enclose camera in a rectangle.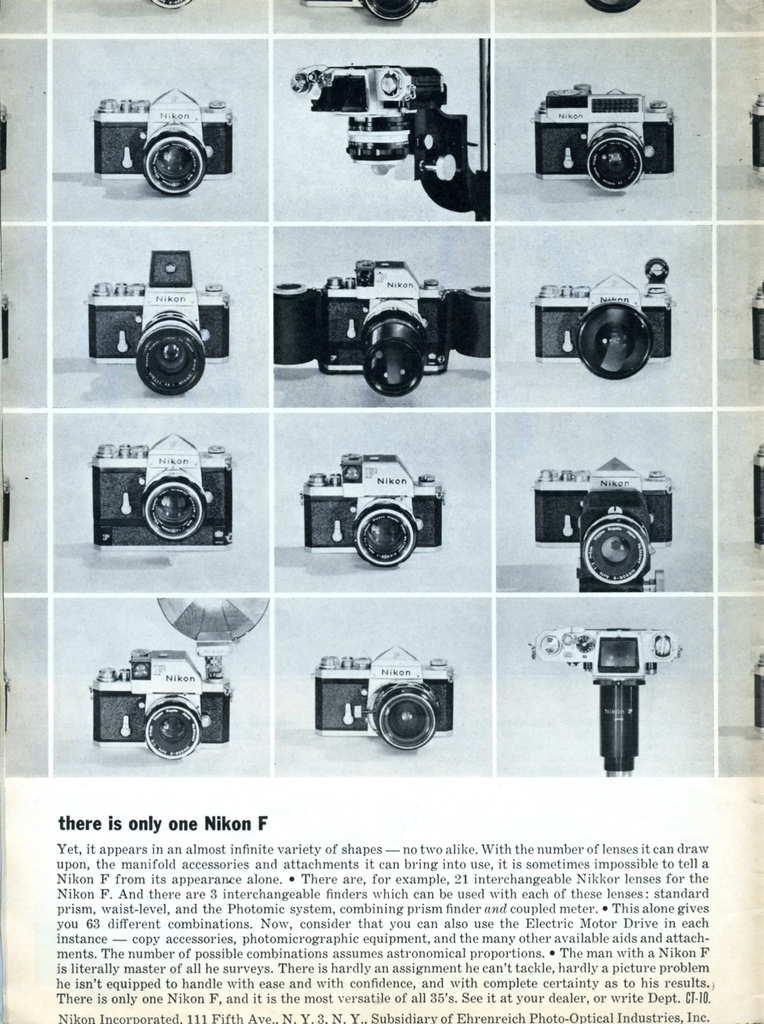
box(78, 248, 229, 409).
